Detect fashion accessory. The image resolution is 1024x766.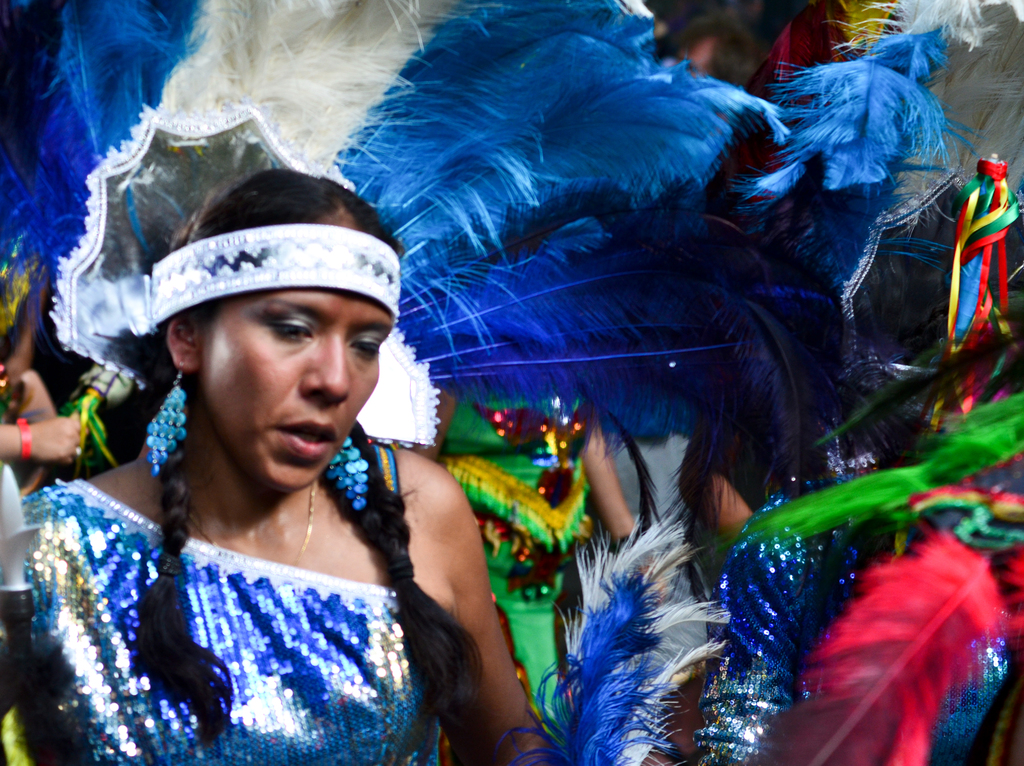
730/0/1023/765.
